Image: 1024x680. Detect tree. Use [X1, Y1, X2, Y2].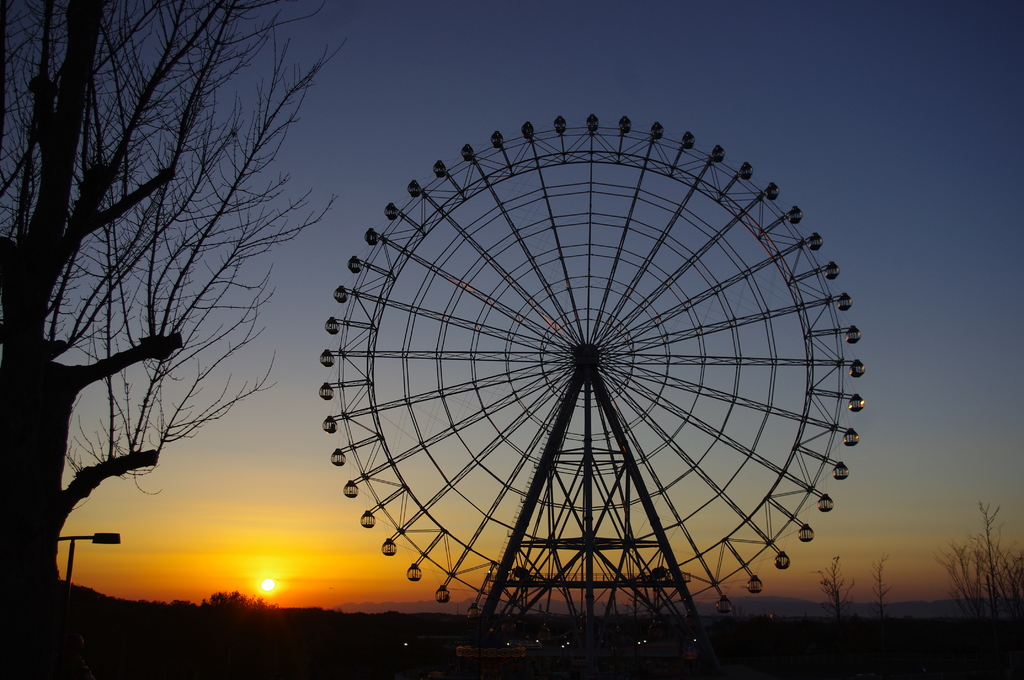
[19, 32, 337, 637].
